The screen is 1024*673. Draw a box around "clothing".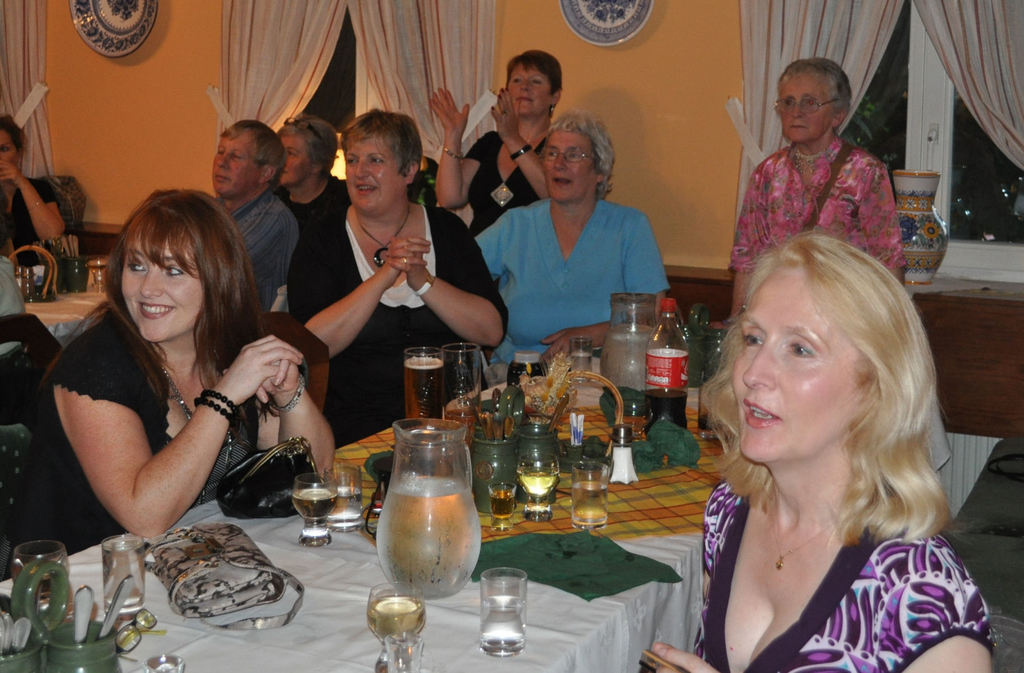
bbox=(737, 115, 913, 254).
